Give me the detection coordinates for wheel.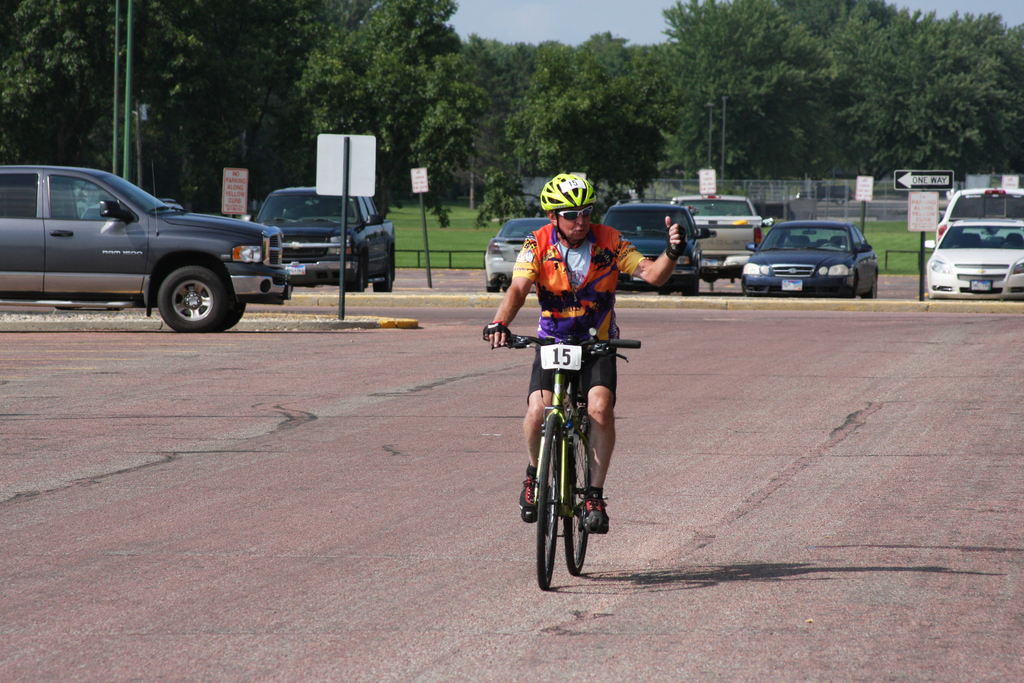
select_region(681, 280, 698, 296).
